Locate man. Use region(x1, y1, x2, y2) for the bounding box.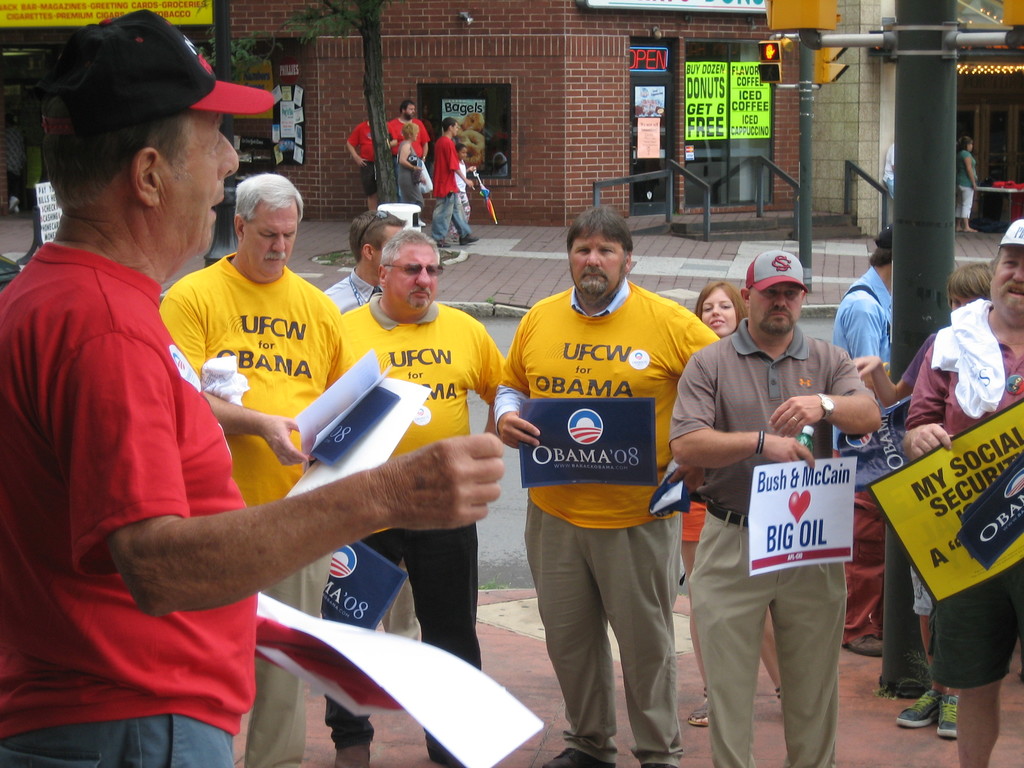
region(0, 9, 505, 767).
